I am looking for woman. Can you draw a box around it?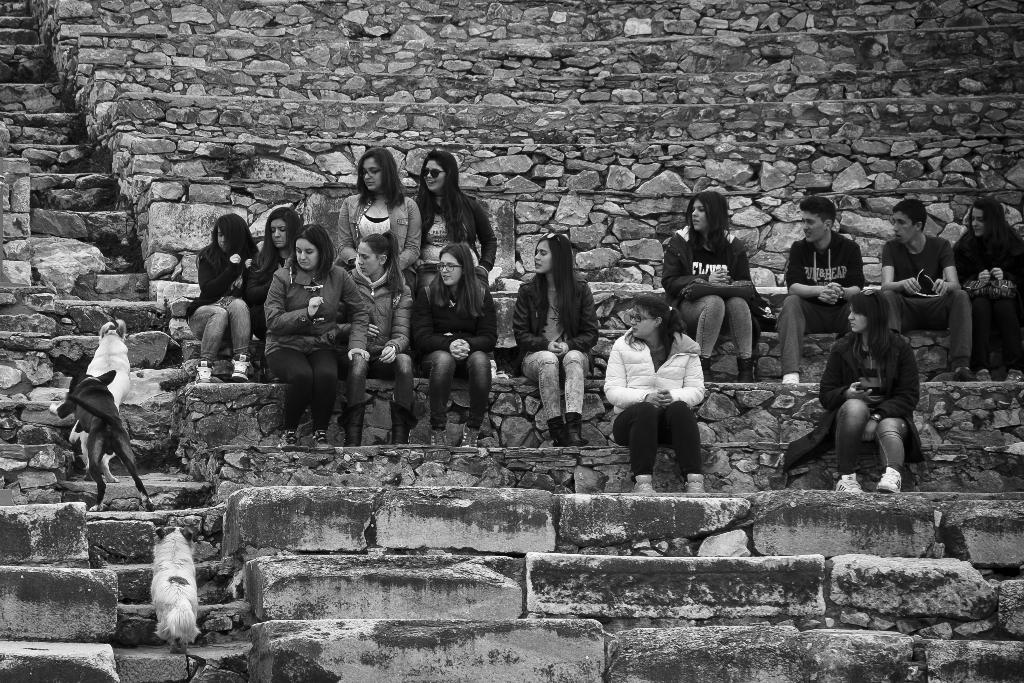
Sure, the bounding box is crop(413, 151, 496, 286).
